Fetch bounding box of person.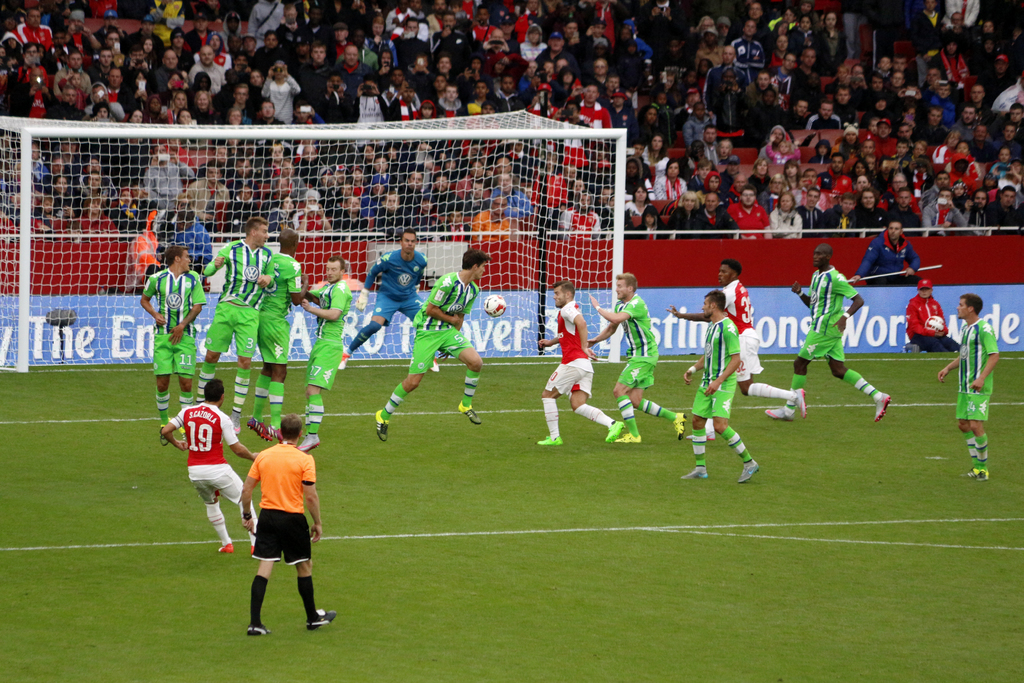
Bbox: (906, 278, 957, 349).
